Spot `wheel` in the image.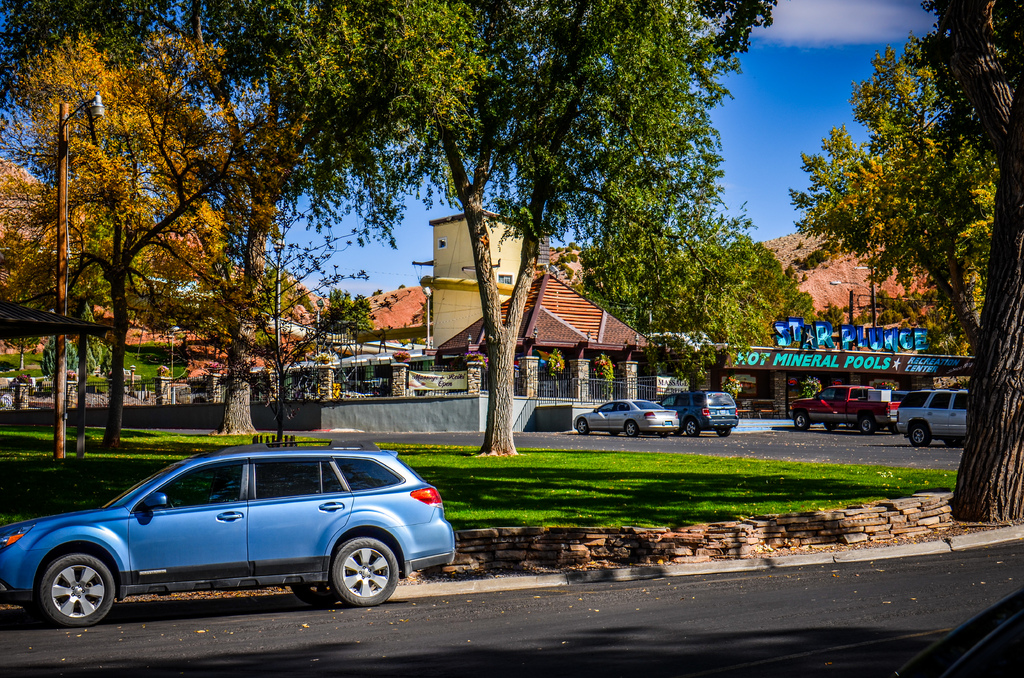
`wheel` found at Rect(333, 537, 397, 607).
